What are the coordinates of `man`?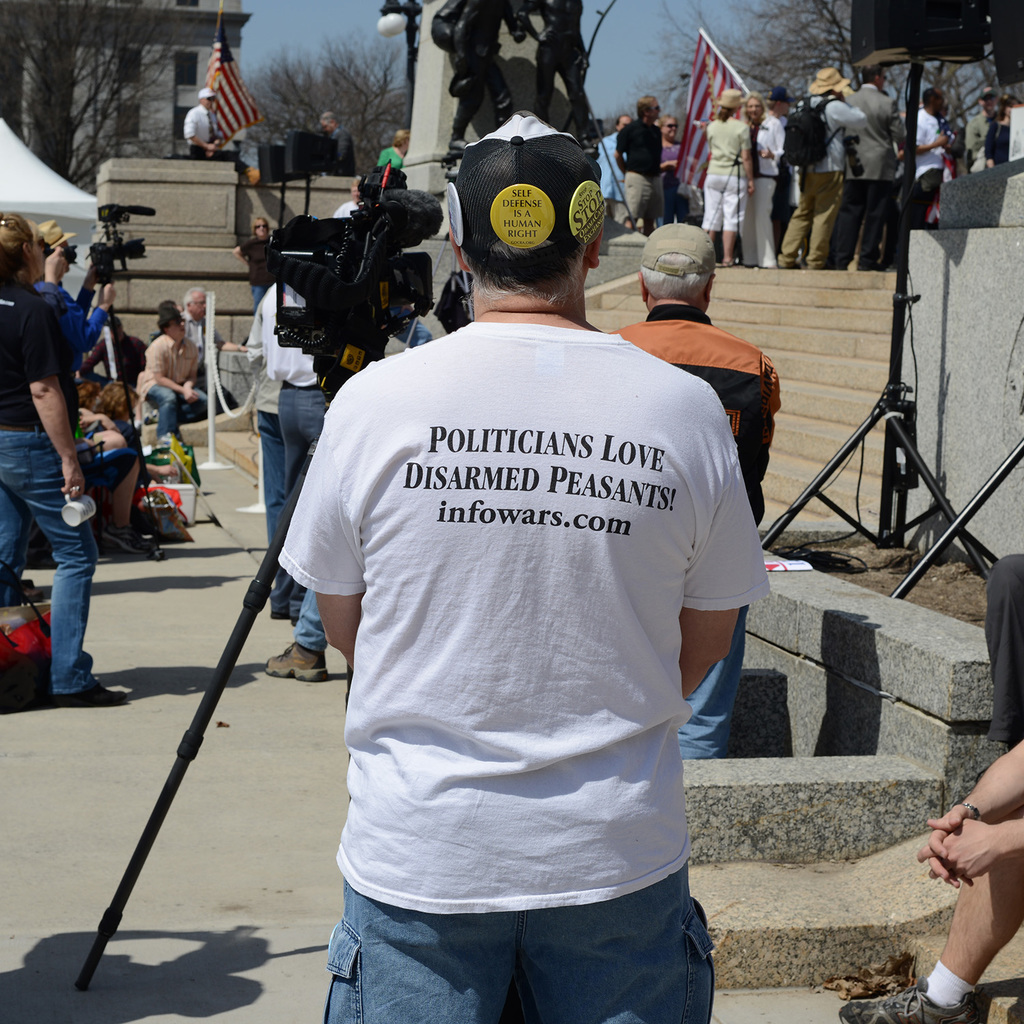
737,95,789,270.
